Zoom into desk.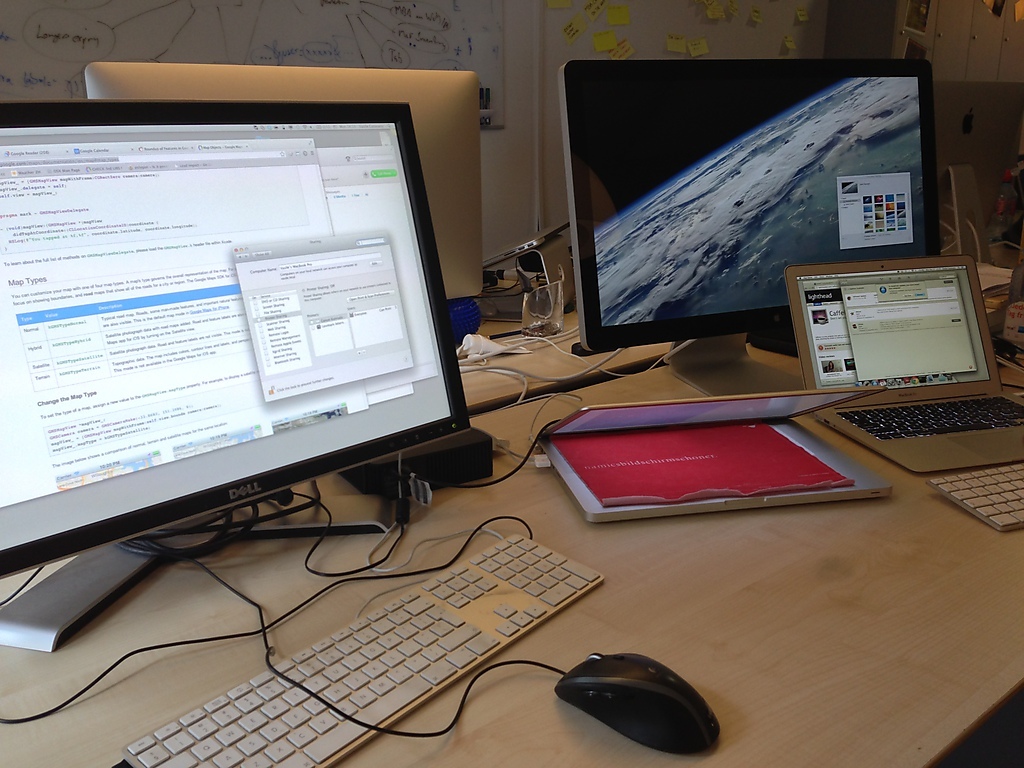
Zoom target: <box>10,278,1023,757</box>.
